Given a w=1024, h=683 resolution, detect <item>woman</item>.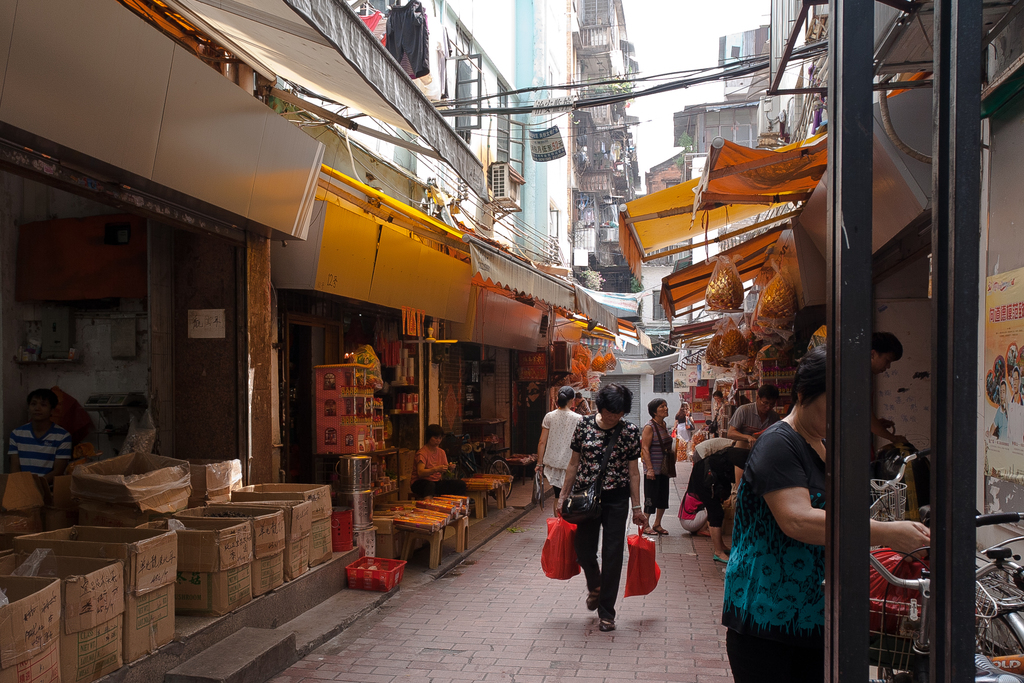
x1=639 y1=399 x2=676 y2=538.
